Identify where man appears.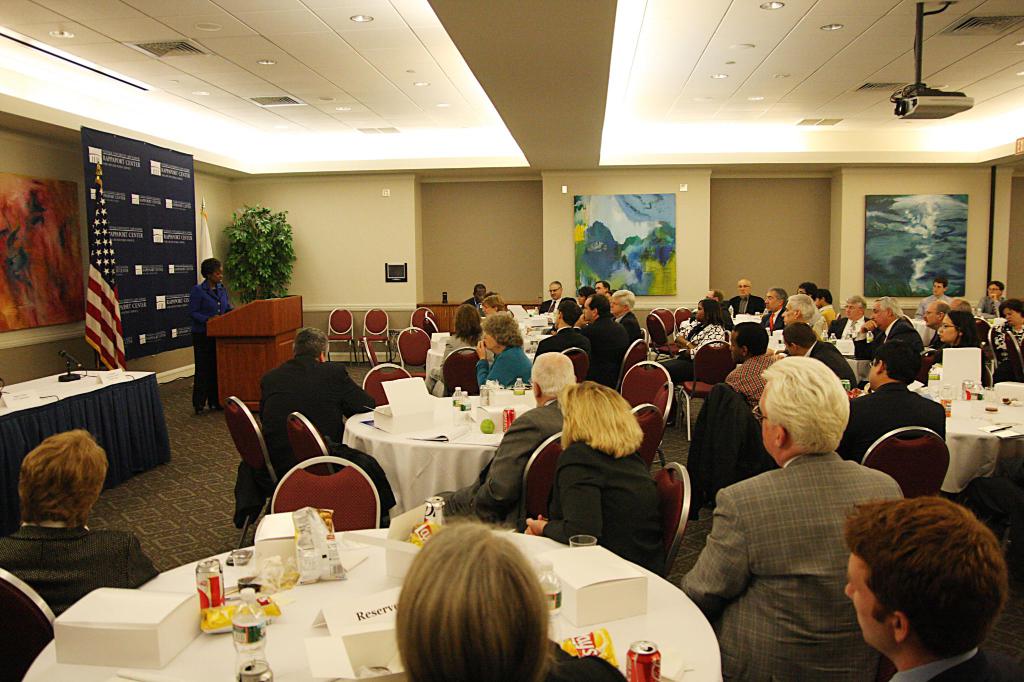
Appears at l=725, t=323, r=787, b=422.
